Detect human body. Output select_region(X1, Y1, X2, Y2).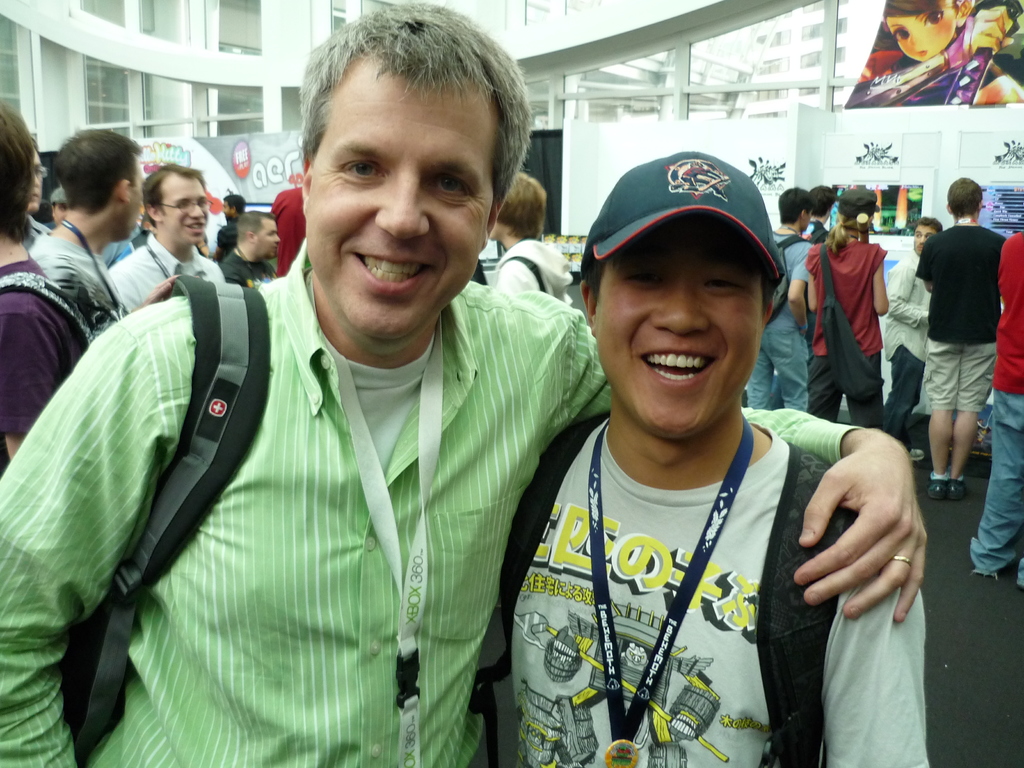
select_region(970, 226, 1023, 580).
